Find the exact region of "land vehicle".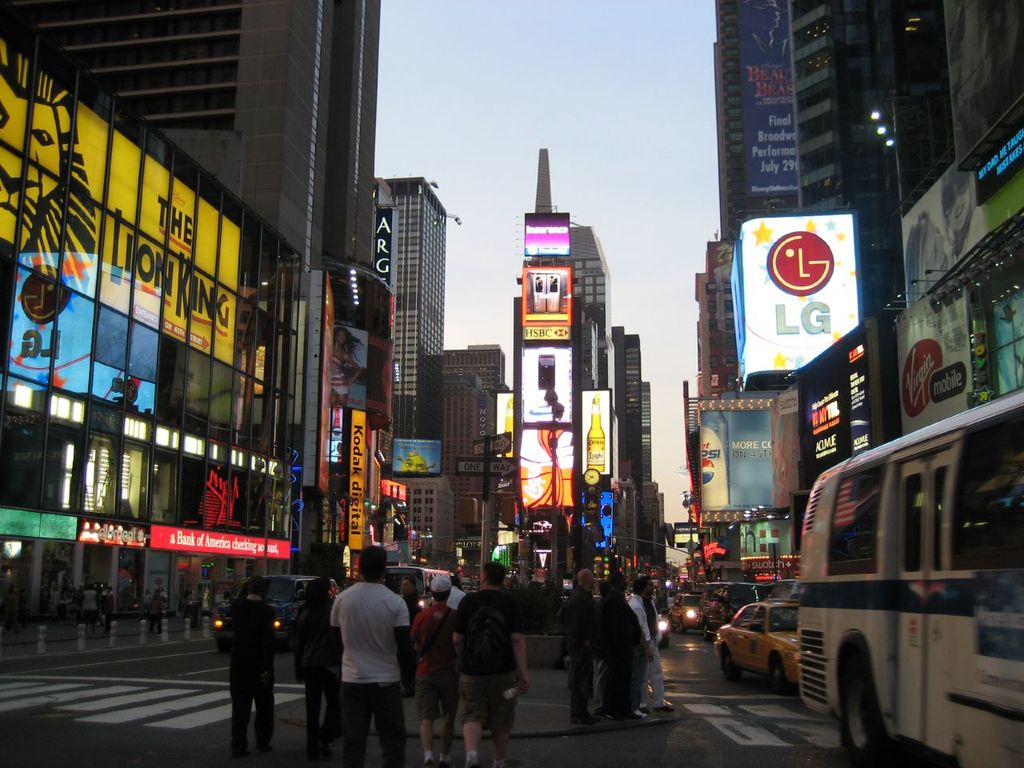
Exact region: left=674, top=594, right=696, bottom=626.
